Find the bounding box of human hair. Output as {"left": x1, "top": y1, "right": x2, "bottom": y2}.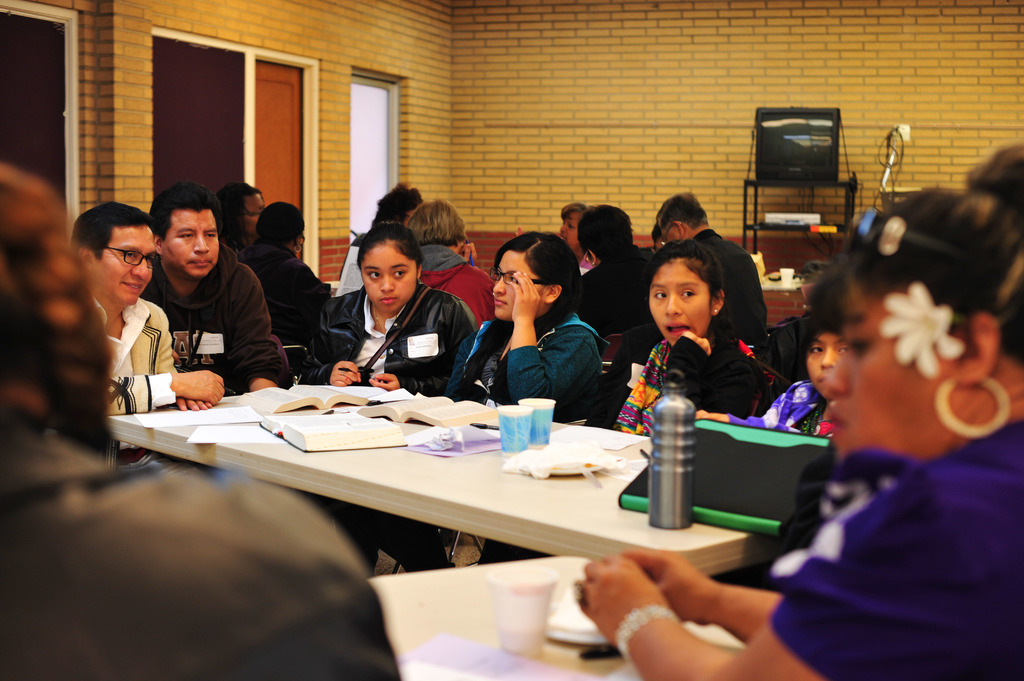
{"left": 404, "top": 197, "right": 467, "bottom": 248}.
